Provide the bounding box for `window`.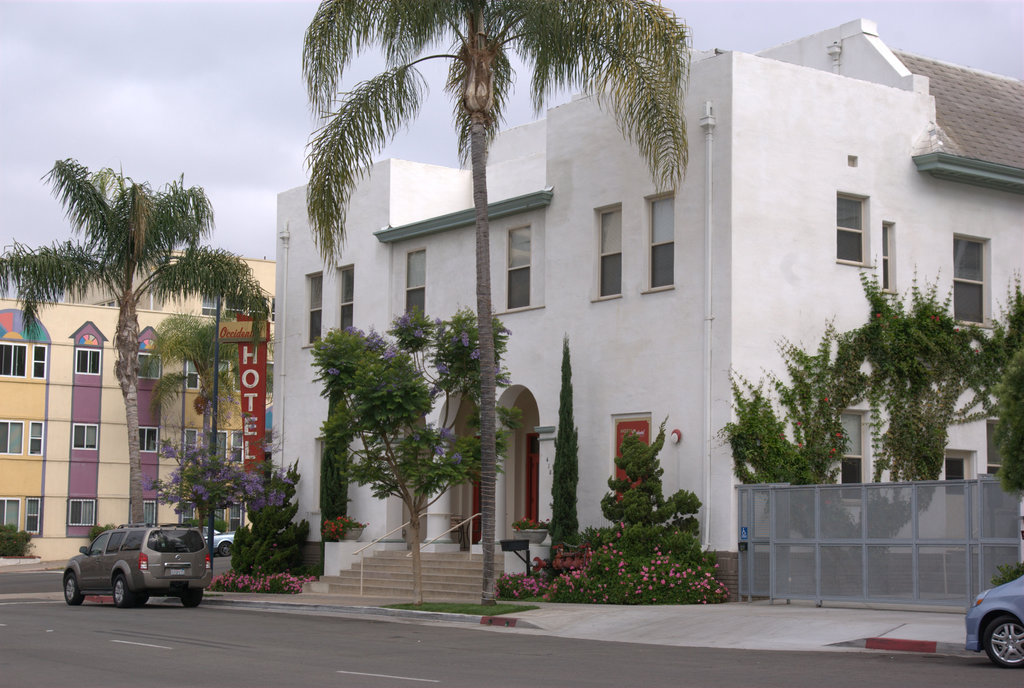
box(181, 499, 195, 524).
